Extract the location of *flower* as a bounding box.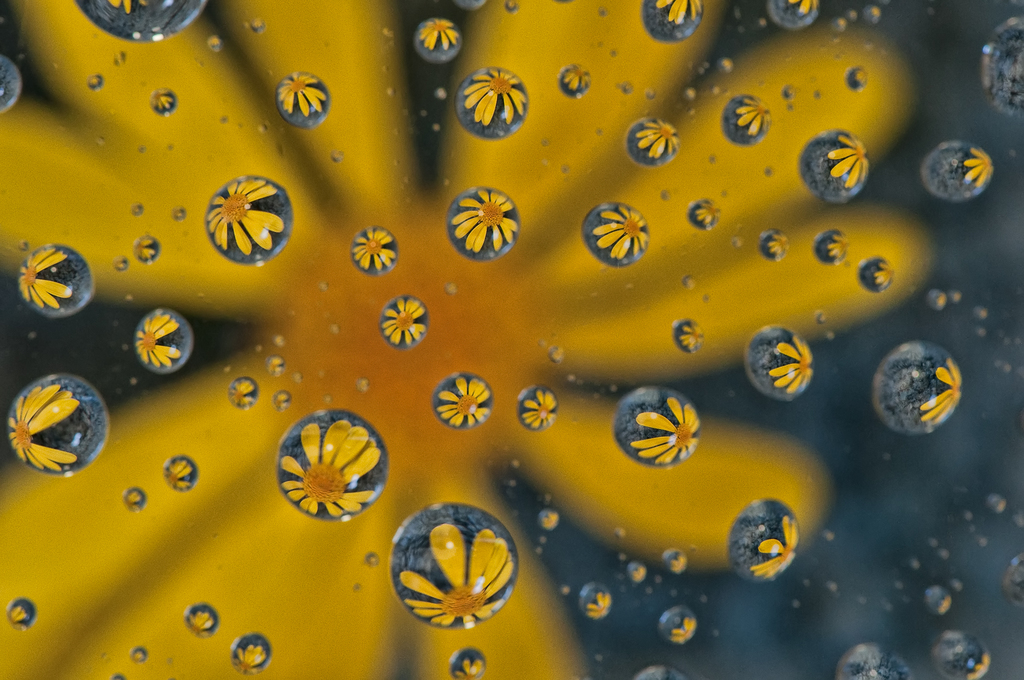
<box>164,460,190,488</box>.
